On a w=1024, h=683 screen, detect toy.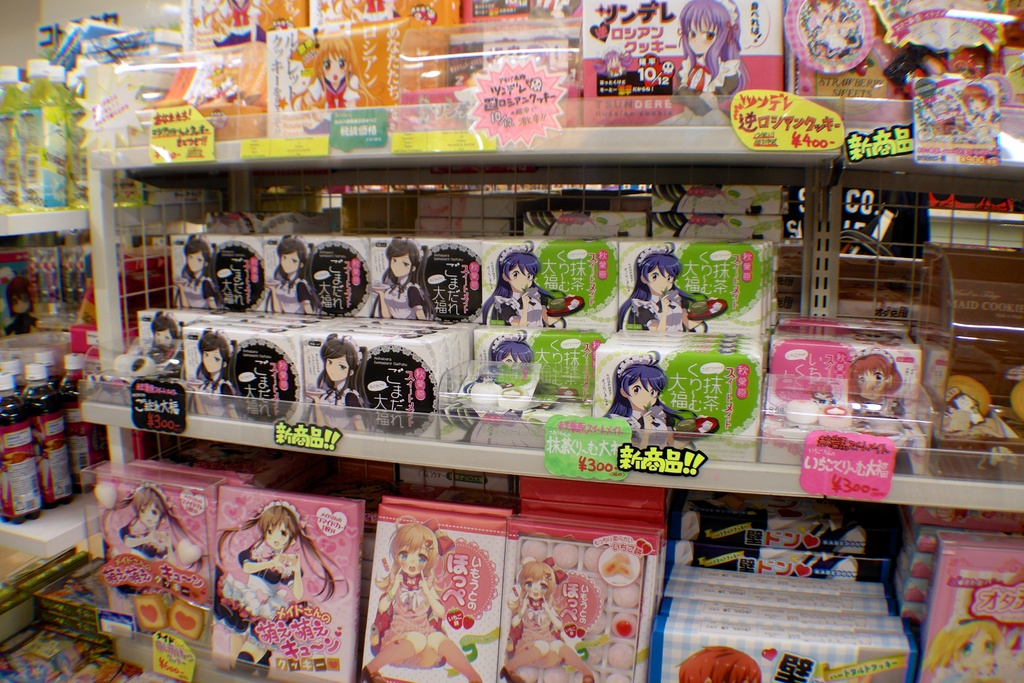
[x1=306, y1=333, x2=379, y2=437].
